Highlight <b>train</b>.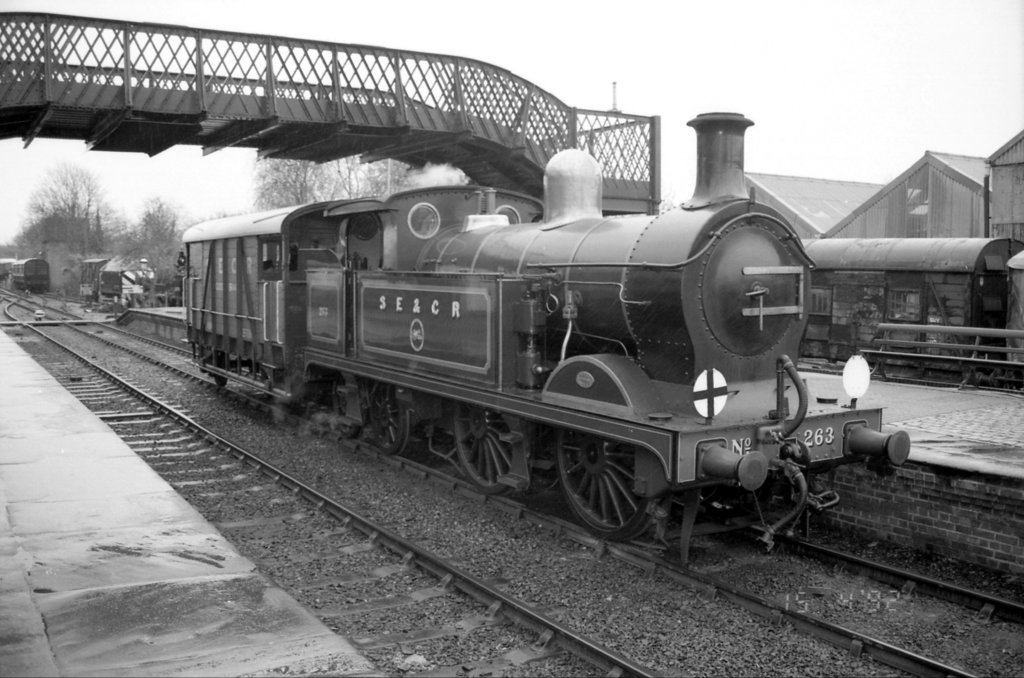
Highlighted region: (left=801, top=233, right=1023, bottom=392).
